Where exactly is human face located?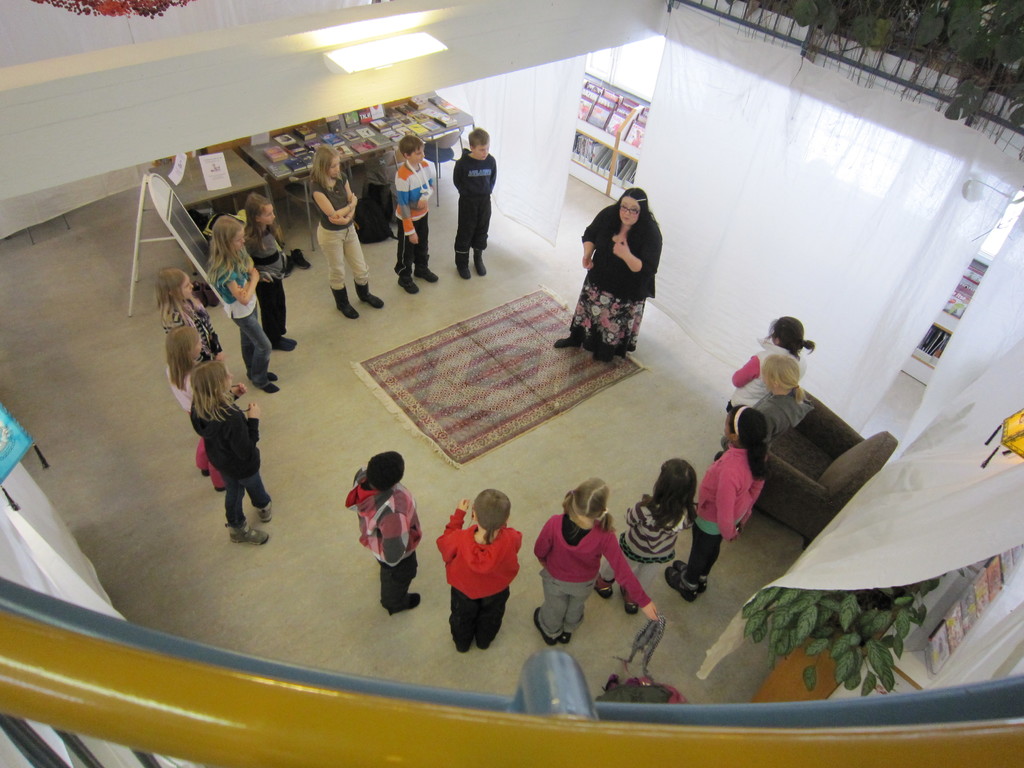
Its bounding box is BBox(181, 280, 192, 296).
